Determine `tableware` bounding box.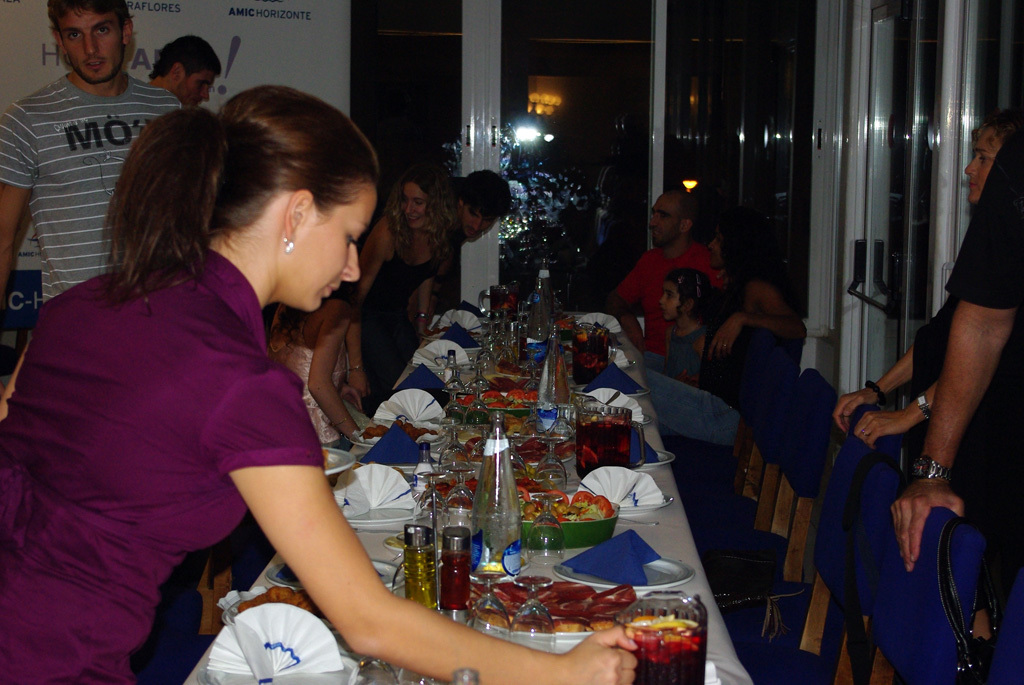
Determined: <bbox>556, 555, 696, 593</bbox>.
